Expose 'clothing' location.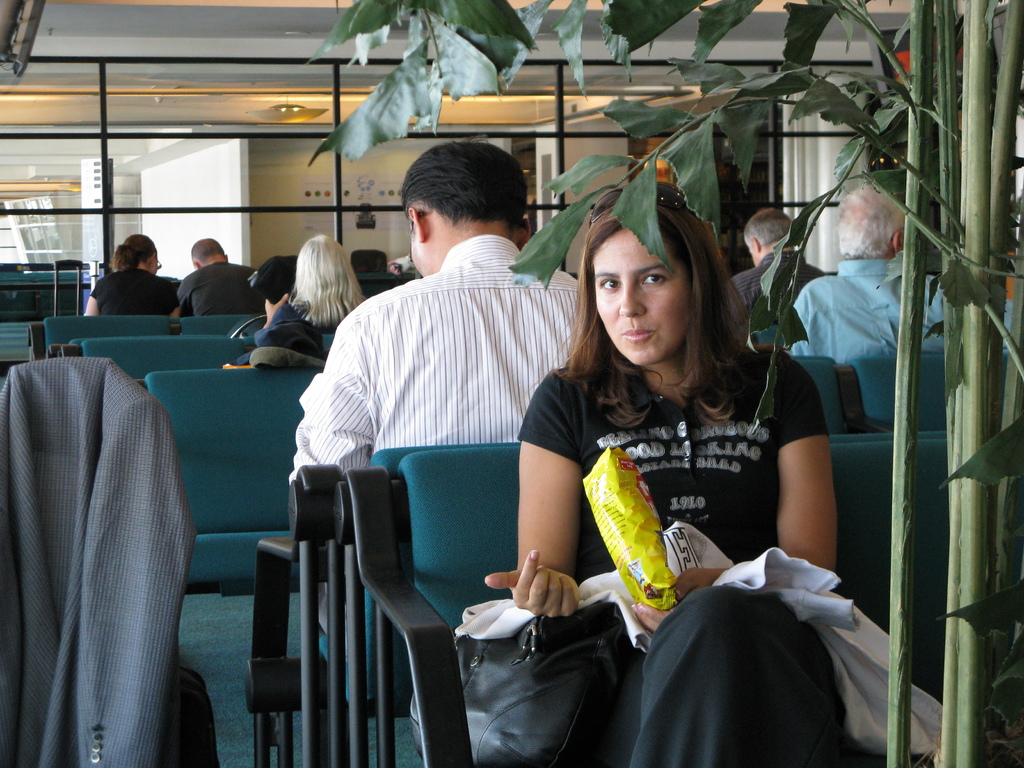
Exposed at rect(507, 354, 836, 767).
